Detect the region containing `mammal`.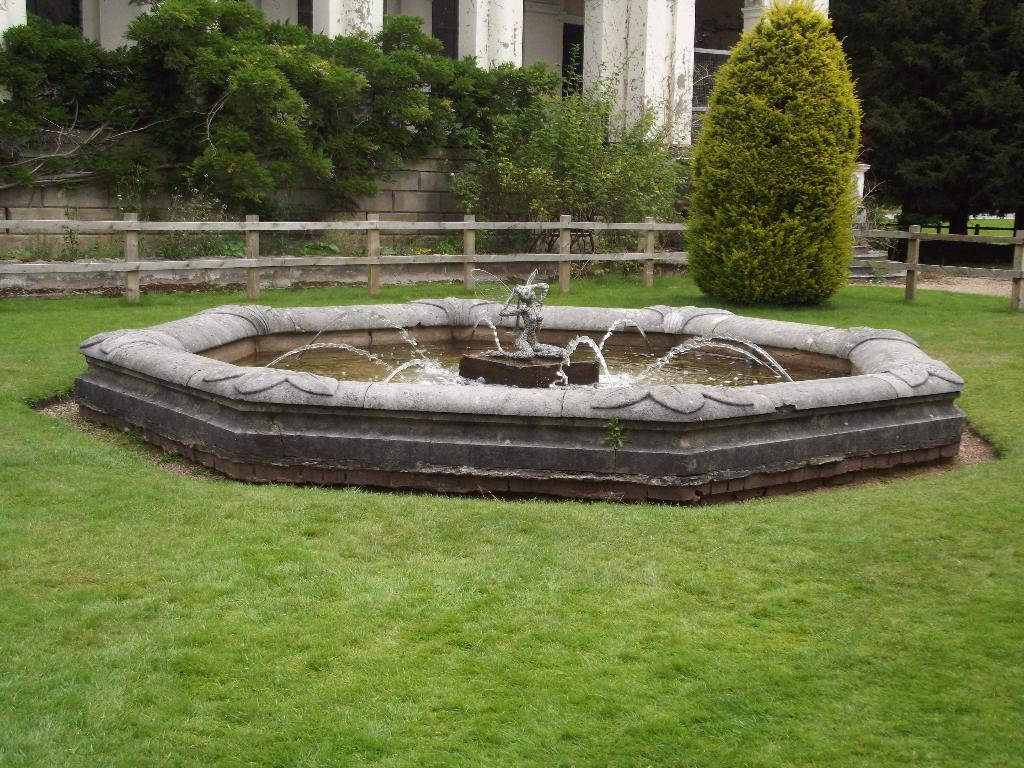
detection(488, 281, 569, 362).
